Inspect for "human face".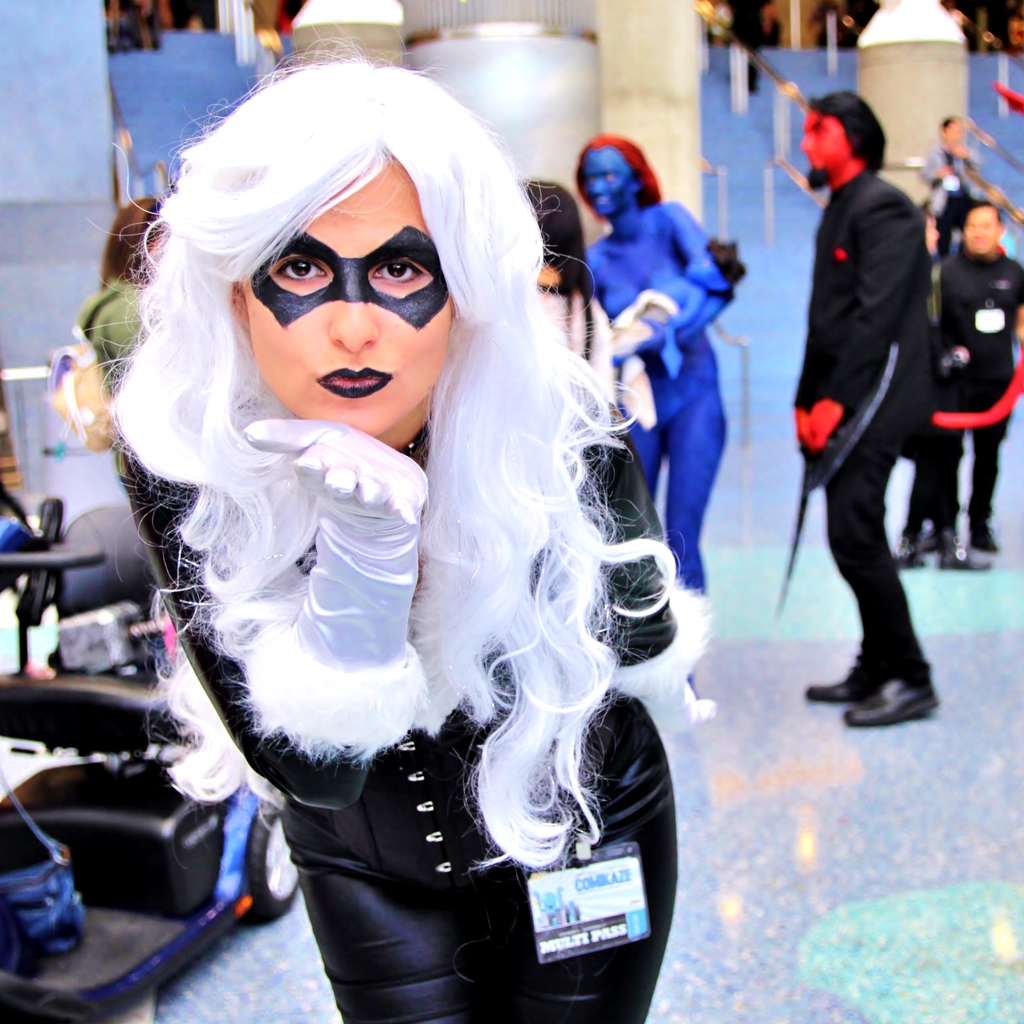
Inspection: 250,160,460,429.
